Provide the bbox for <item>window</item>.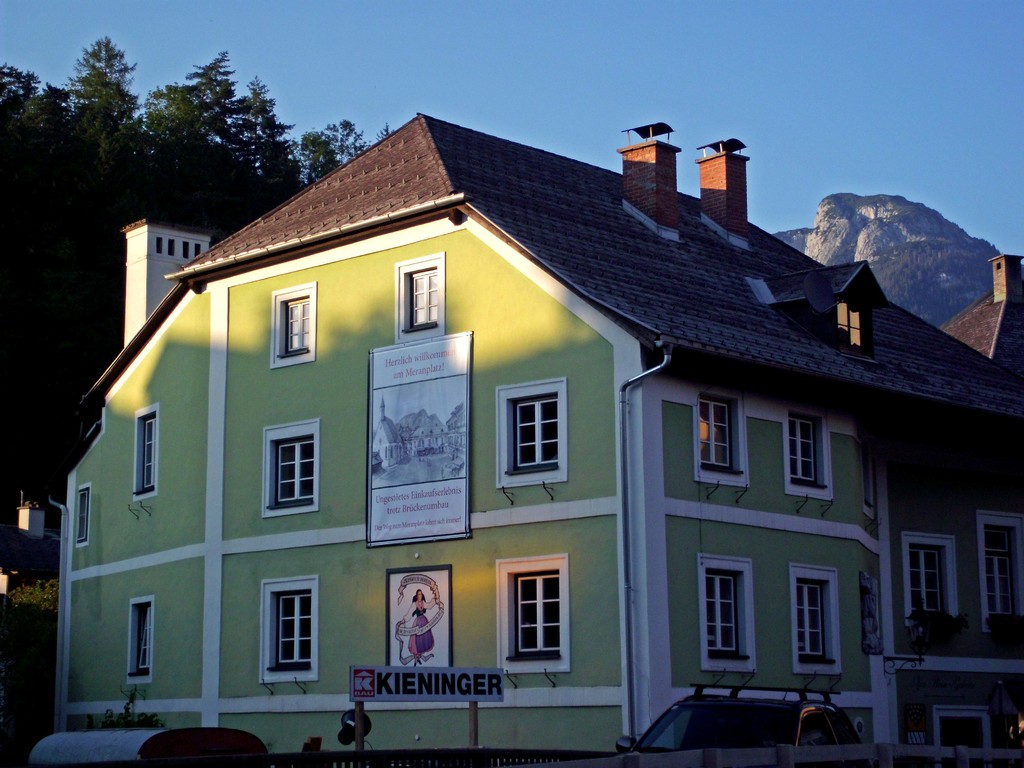
<box>797,582,825,666</box>.
